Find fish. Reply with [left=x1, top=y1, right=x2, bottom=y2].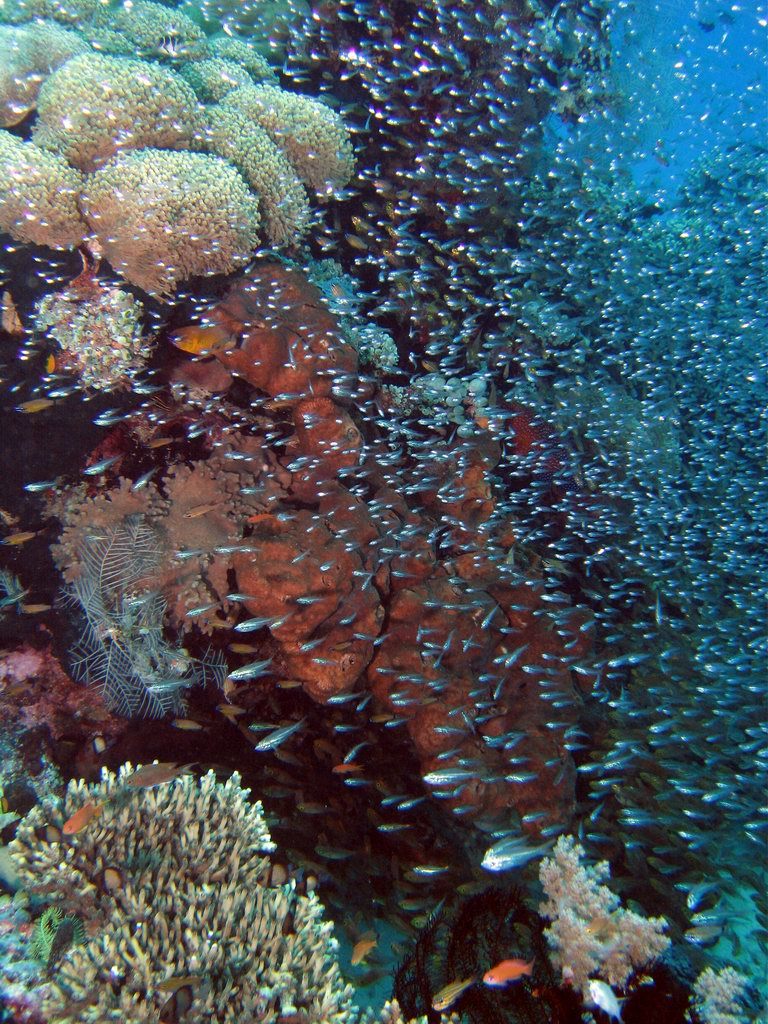
[left=87, top=450, right=126, bottom=477].
